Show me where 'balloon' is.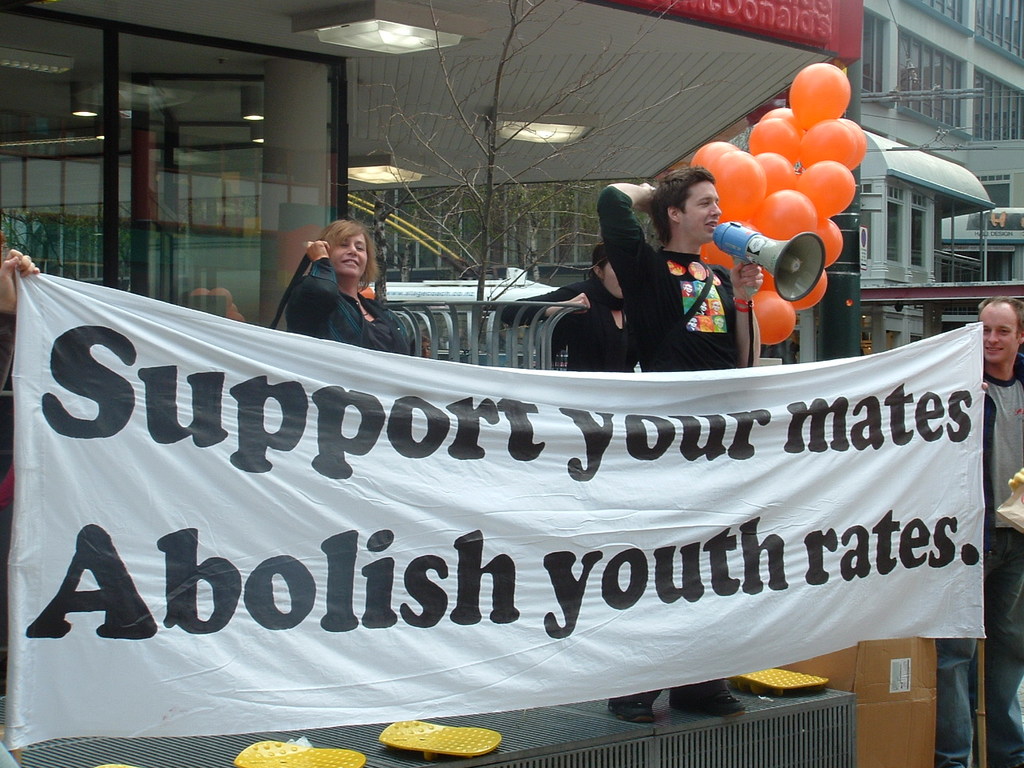
'balloon' is at l=793, t=165, r=855, b=218.
